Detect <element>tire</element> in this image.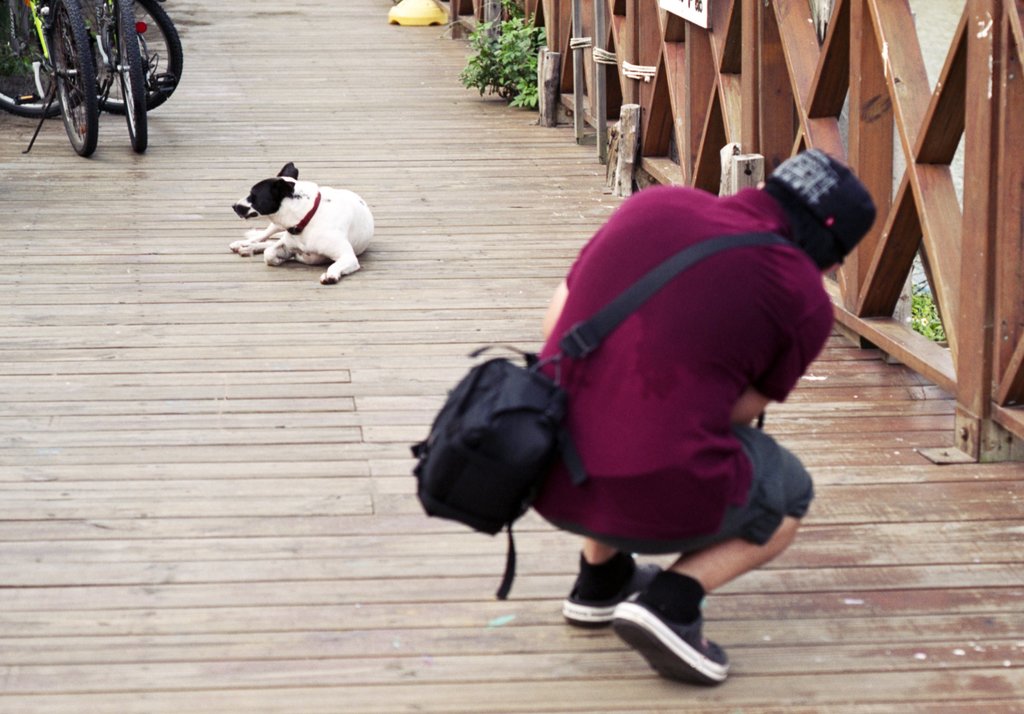
Detection: pyautogui.locateOnScreen(121, 0, 151, 152).
